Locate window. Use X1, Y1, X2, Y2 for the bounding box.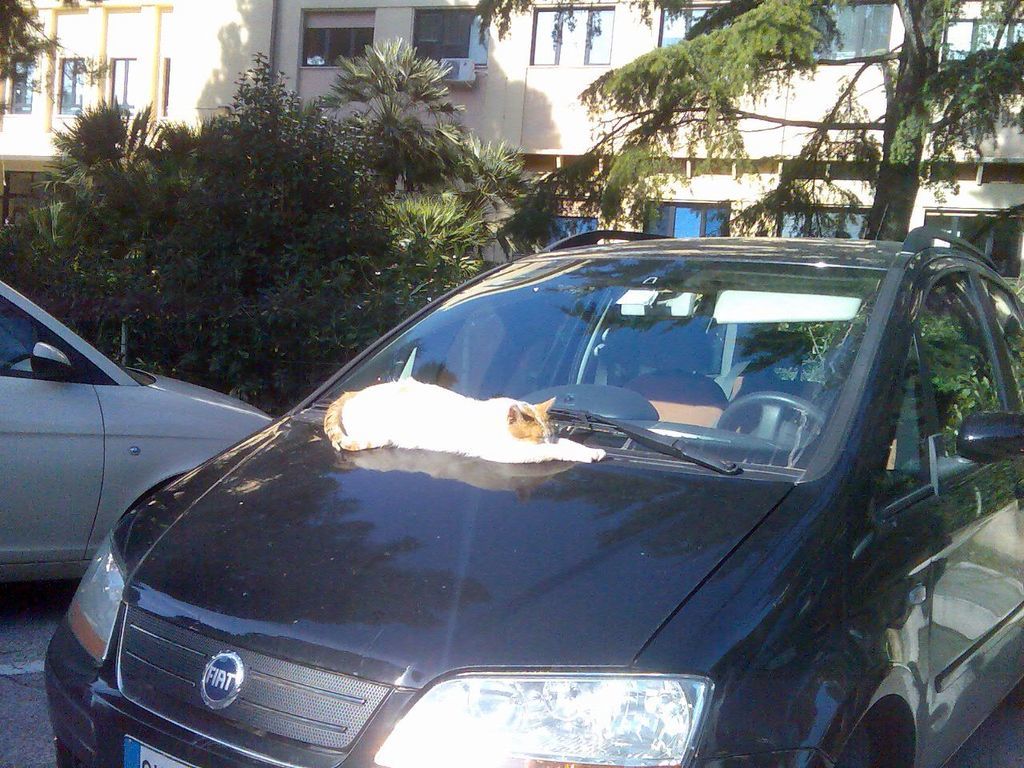
813, 1, 894, 59.
